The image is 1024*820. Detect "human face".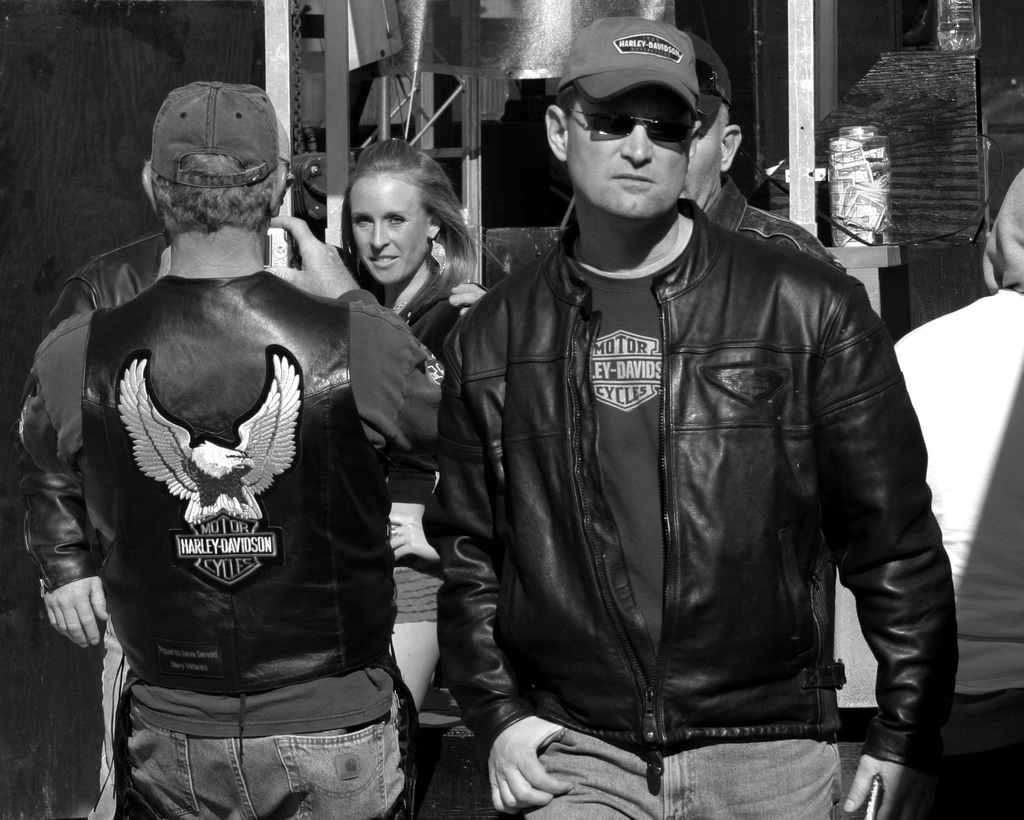
Detection: 561,86,686,216.
